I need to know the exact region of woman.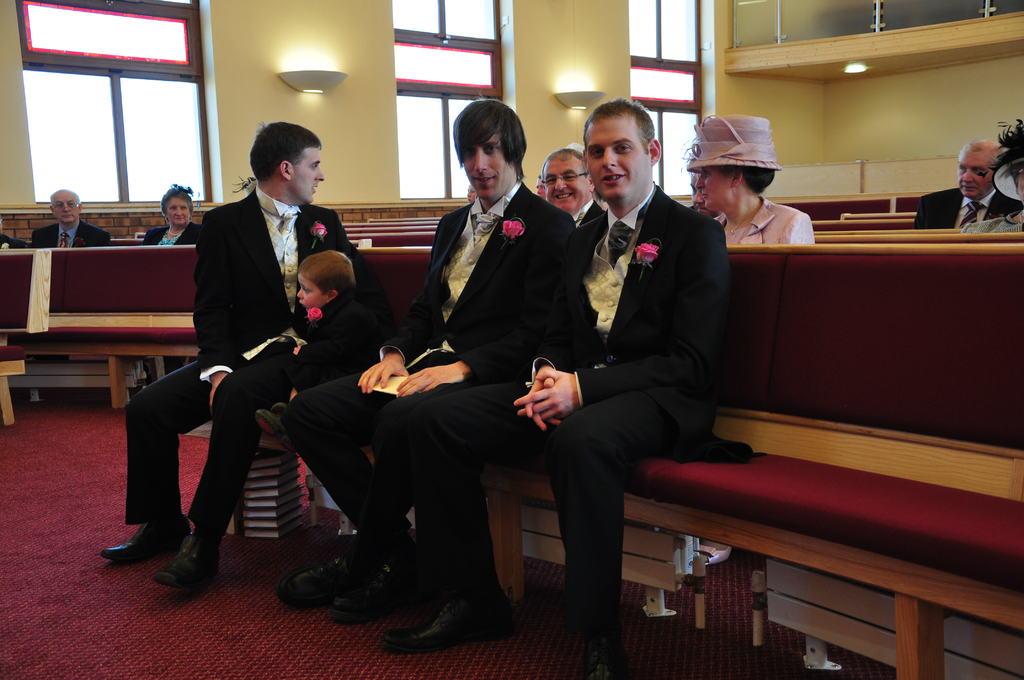
Region: box=[691, 110, 812, 563].
